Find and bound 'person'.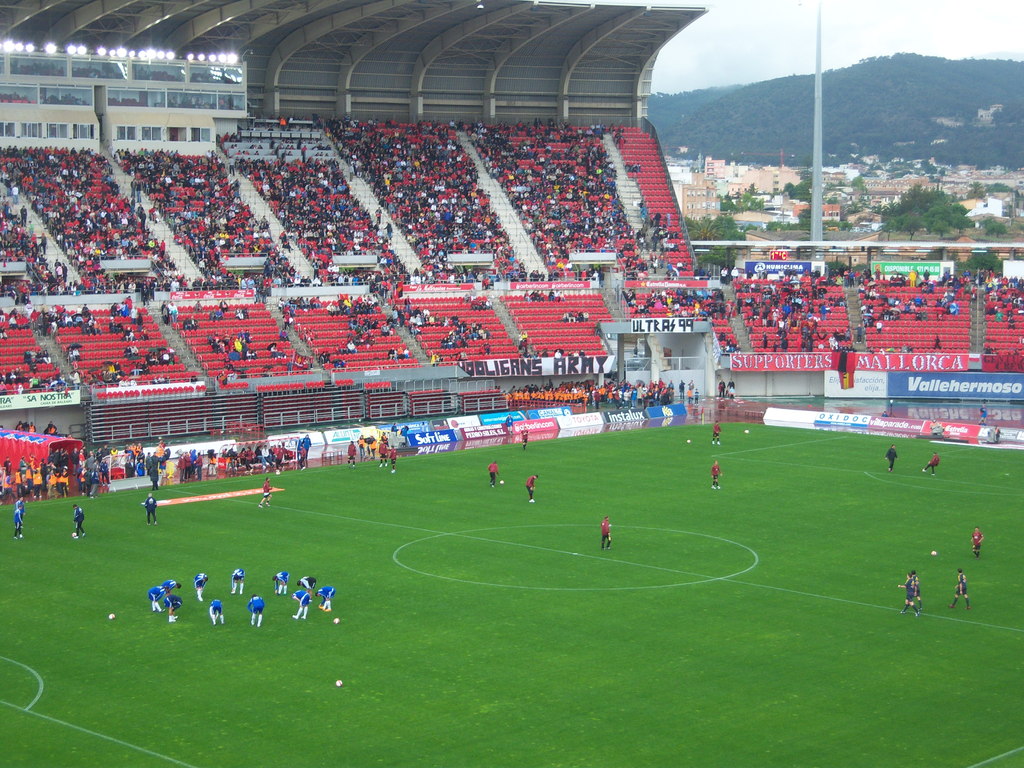
Bound: bbox(74, 504, 85, 540).
